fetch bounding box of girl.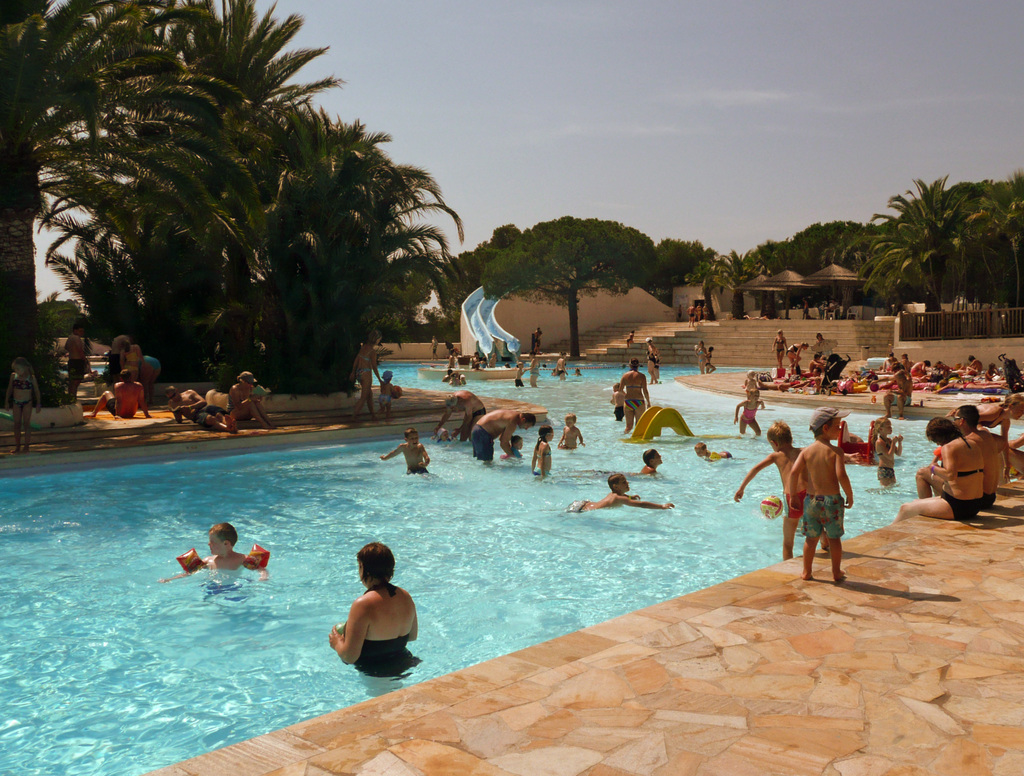
Bbox: (866,415,903,483).
